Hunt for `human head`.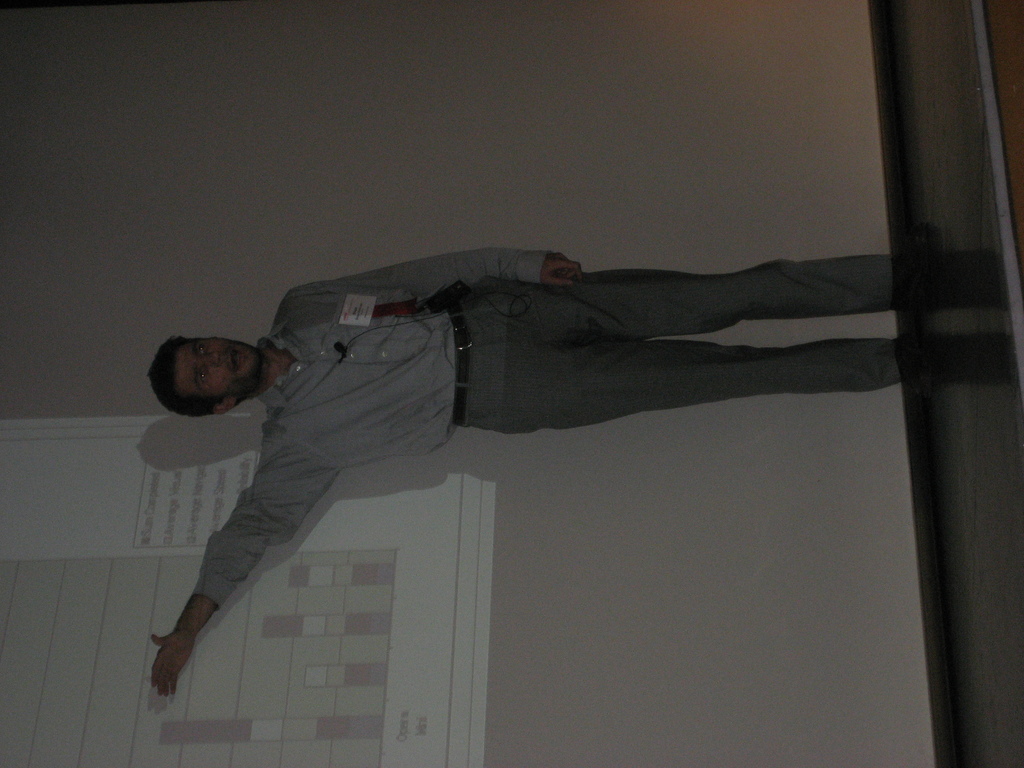
Hunted down at bbox=(145, 337, 263, 419).
